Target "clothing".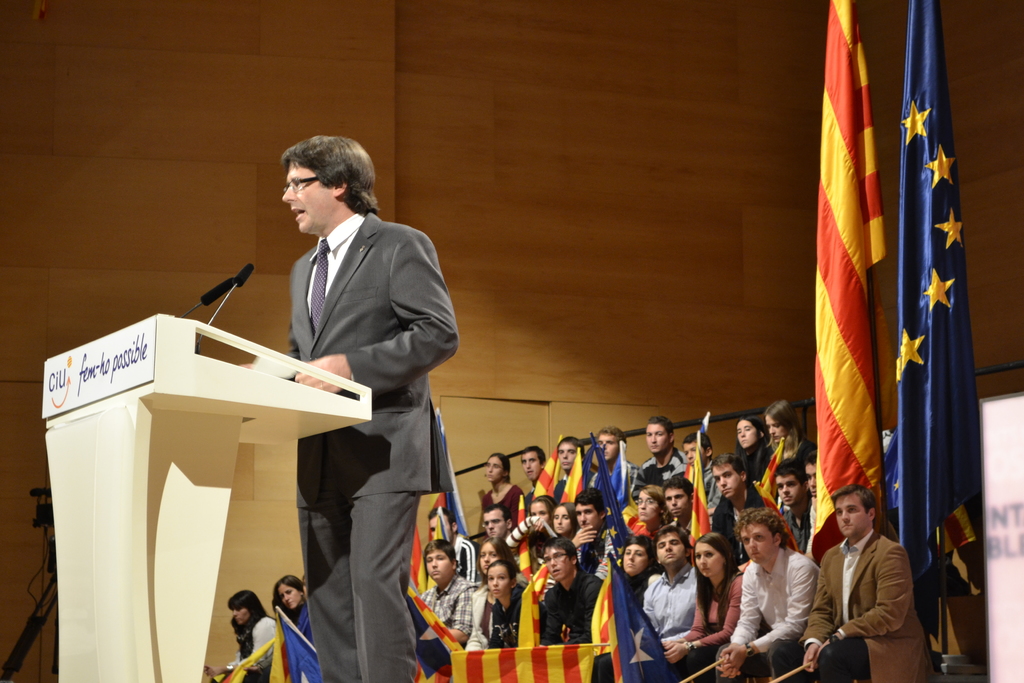
Target region: 419 574 474 632.
